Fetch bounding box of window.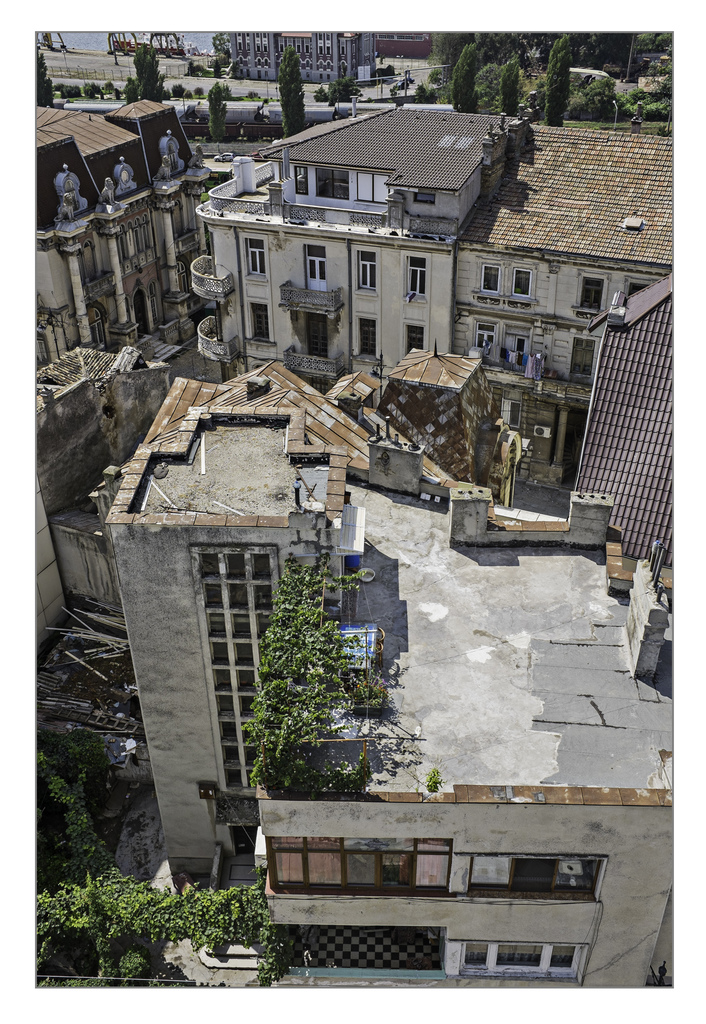
Bbox: pyautogui.locateOnScreen(241, 721, 259, 746).
